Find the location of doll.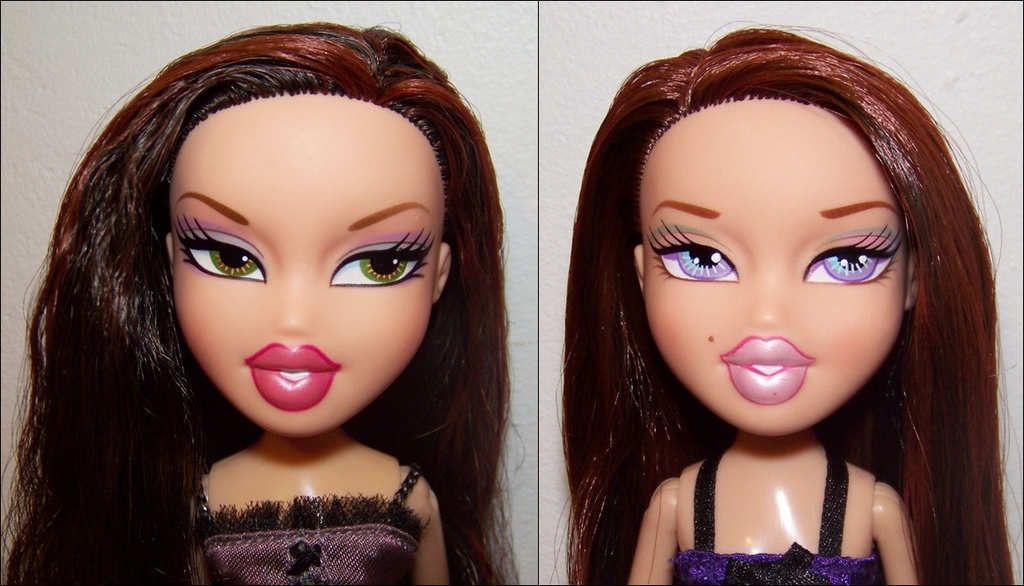
Location: (x1=564, y1=31, x2=1006, y2=585).
